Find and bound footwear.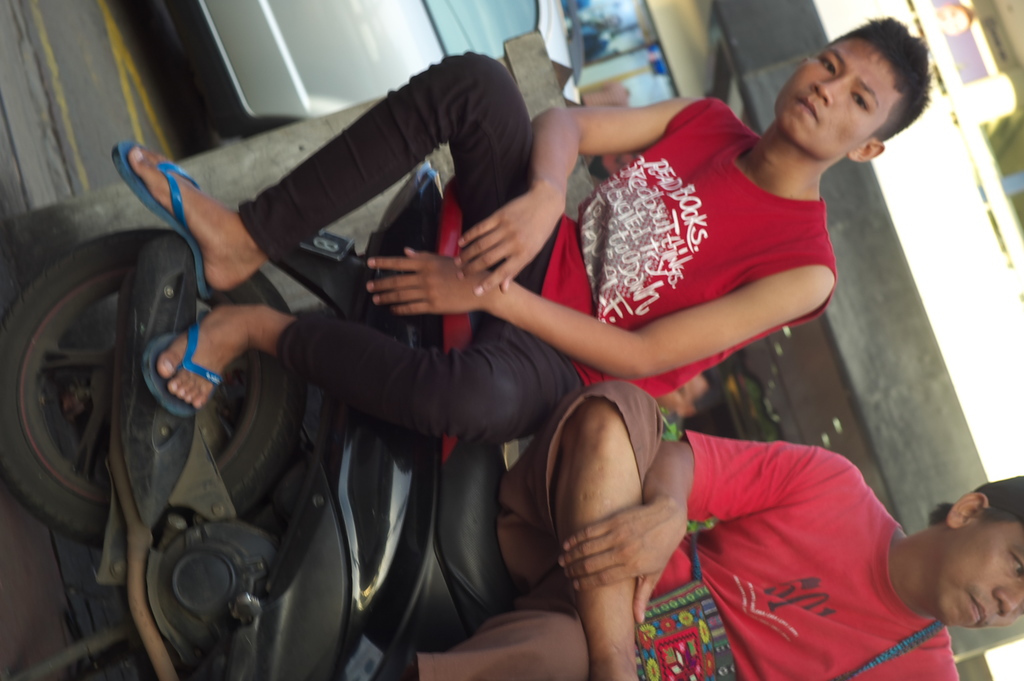
Bound: crop(141, 314, 228, 416).
